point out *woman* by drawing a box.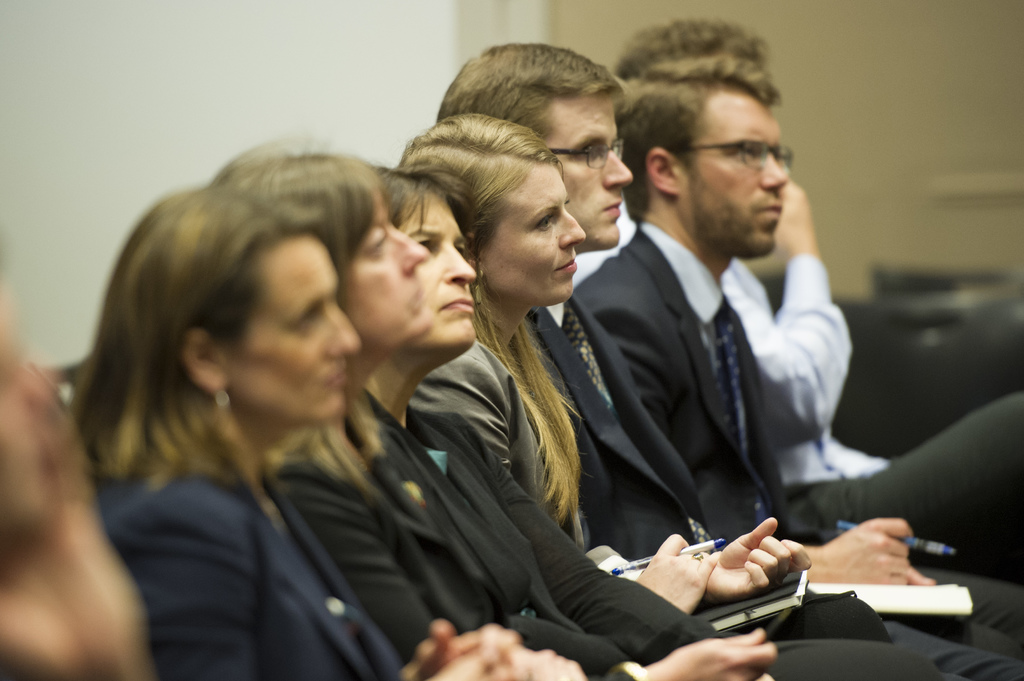
31, 156, 451, 630.
